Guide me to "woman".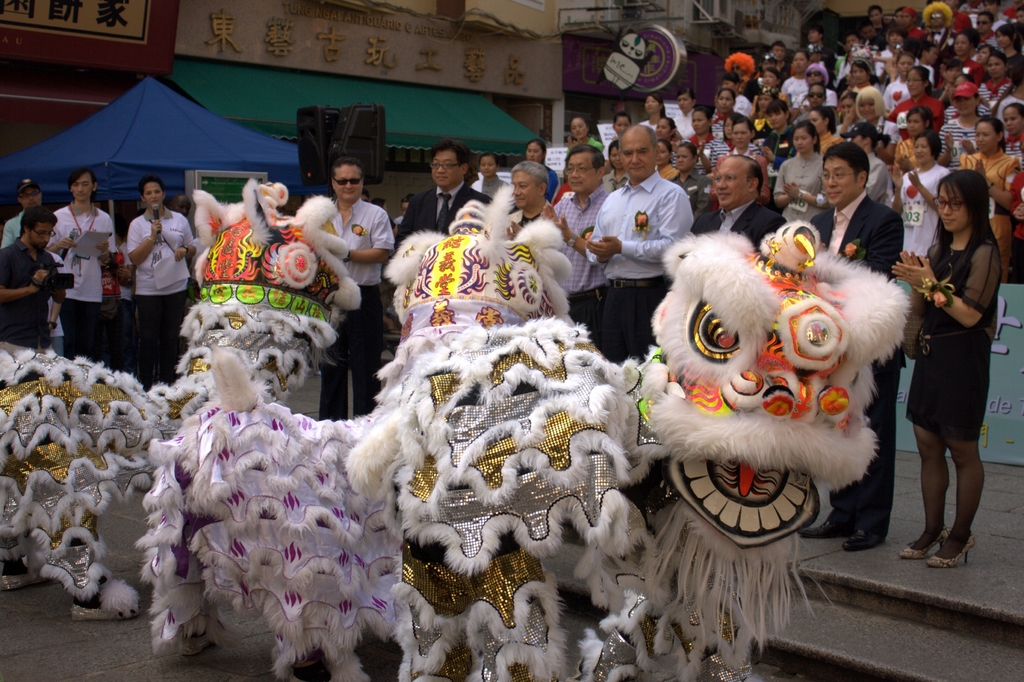
Guidance: [781,49,812,101].
